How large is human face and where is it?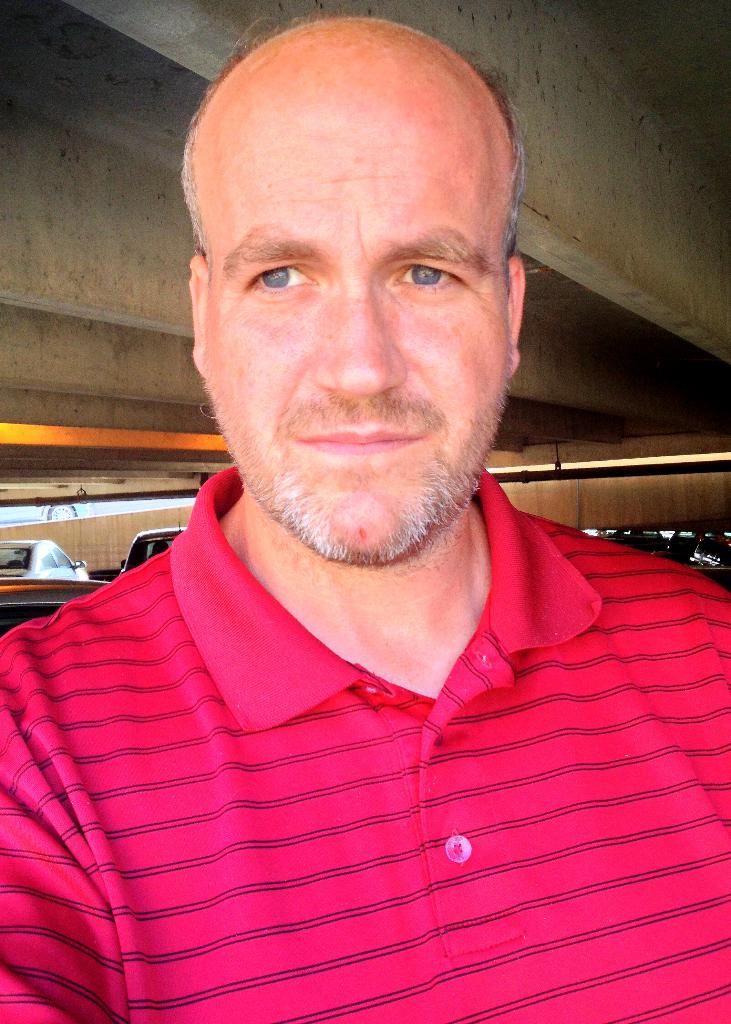
Bounding box: 200/94/503/556.
